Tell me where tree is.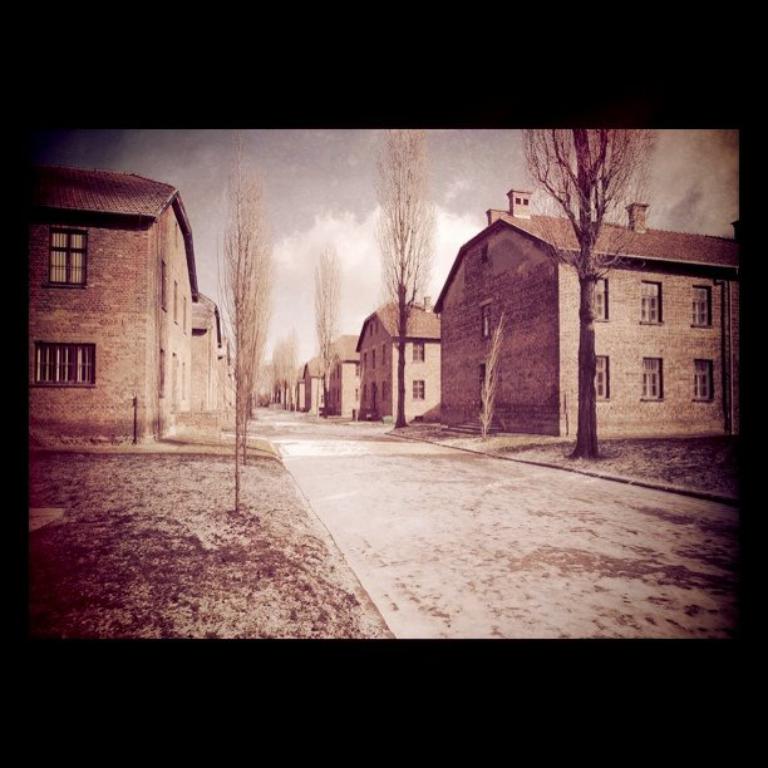
tree is at bbox=(314, 238, 343, 405).
